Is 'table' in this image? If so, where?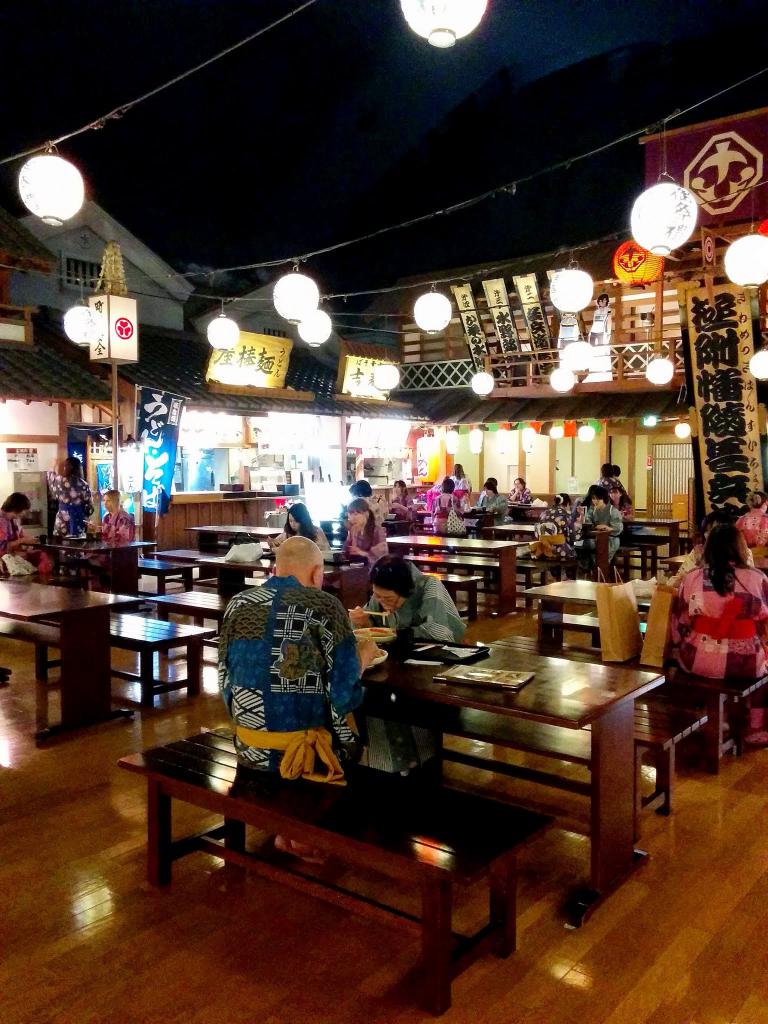
Yes, at {"x1": 391, "y1": 531, "x2": 531, "y2": 617}.
